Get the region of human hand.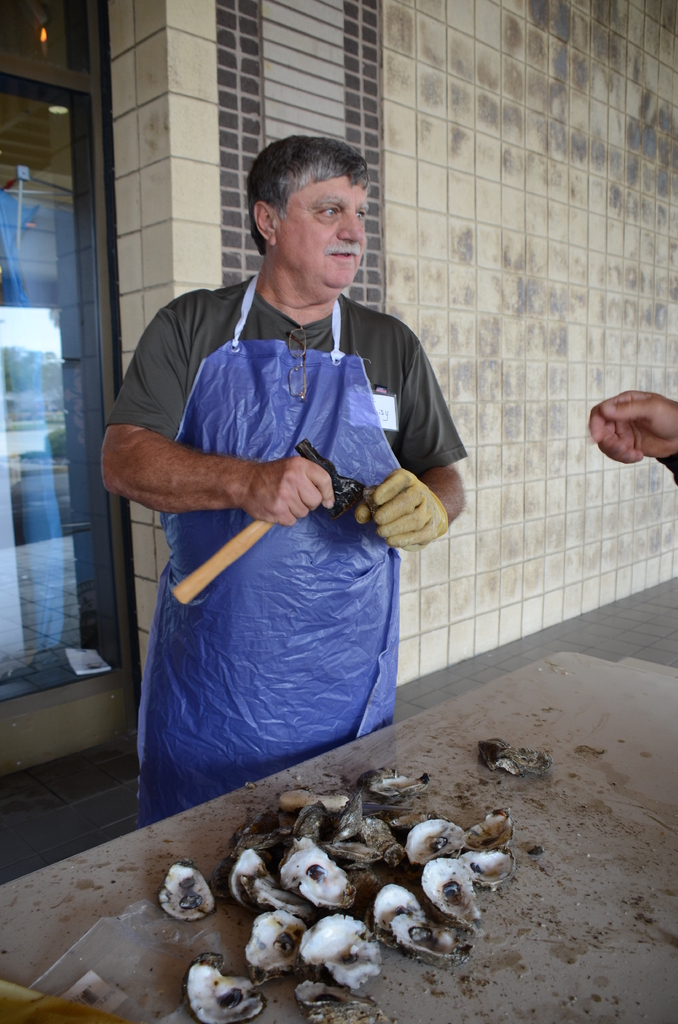
region(242, 456, 335, 533).
